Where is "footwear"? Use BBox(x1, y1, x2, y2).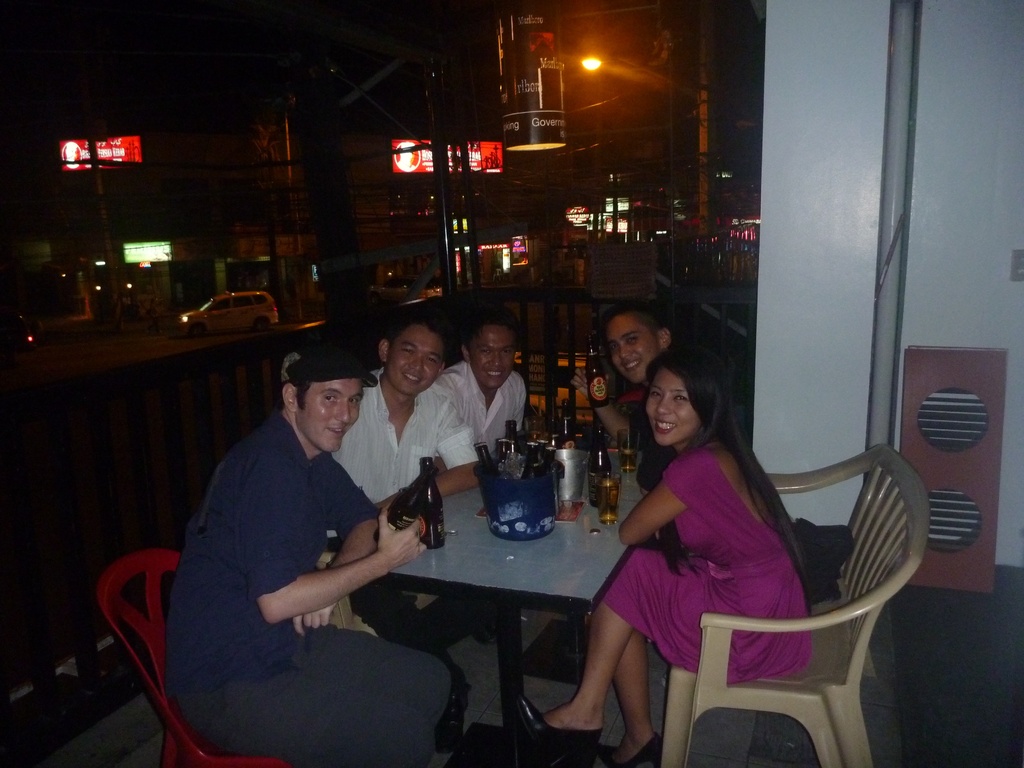
BBox(520, 691, 611, 761).
